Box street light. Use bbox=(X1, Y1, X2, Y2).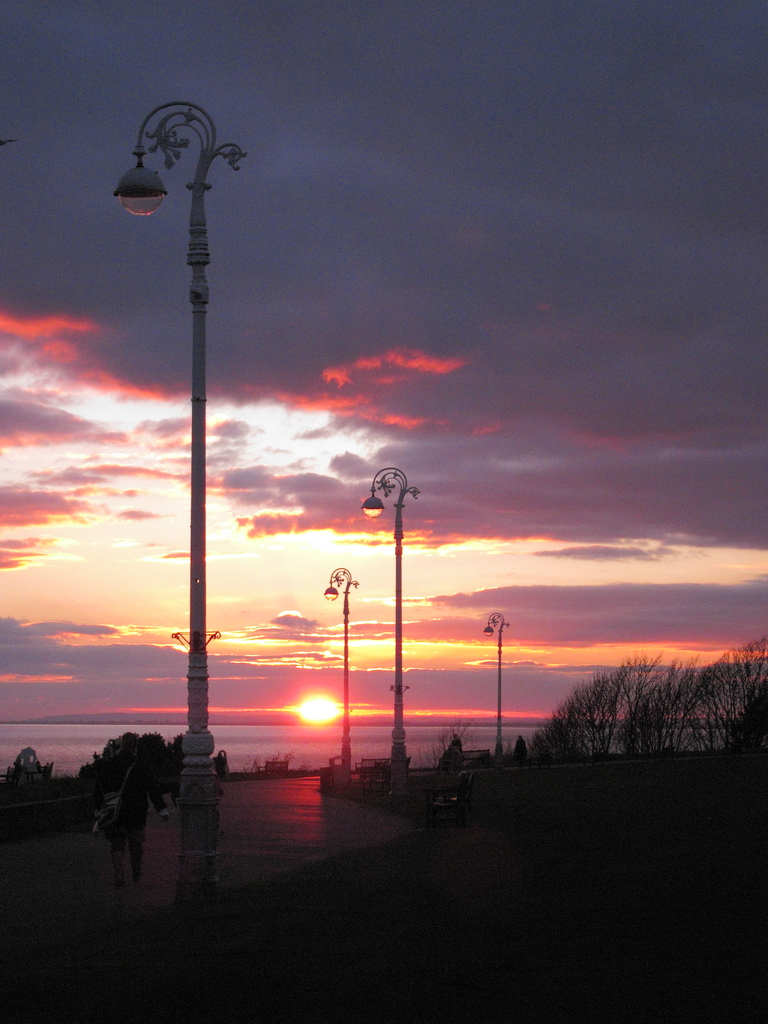
bbox=(360, 459, 417, 769).
